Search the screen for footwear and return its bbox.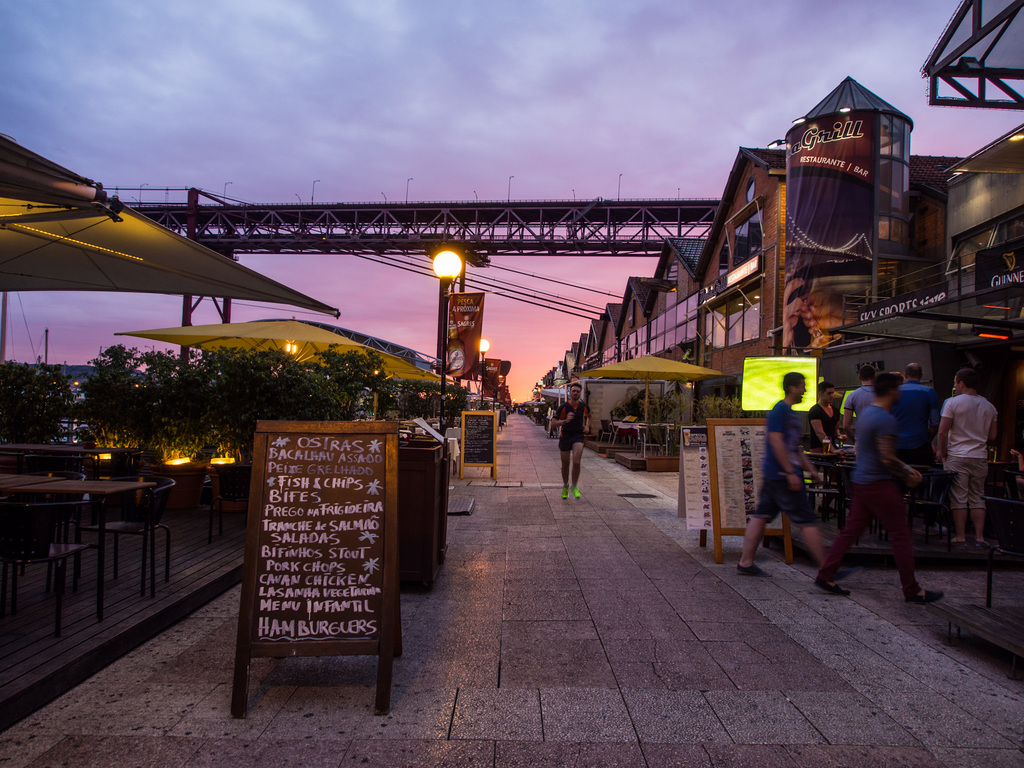
Found: box=[906, 588, 947, 604].
